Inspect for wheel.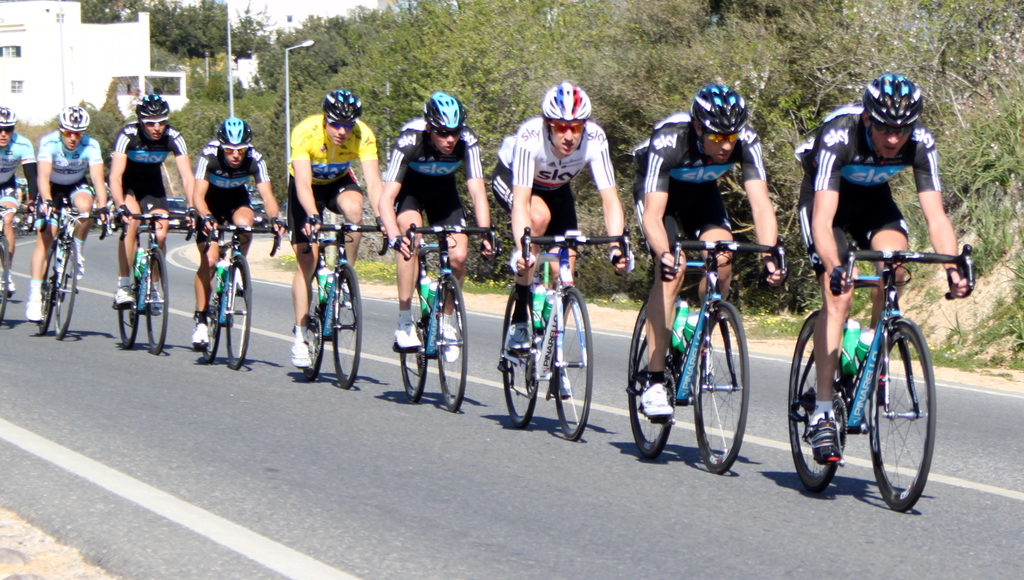
Inspection: x1=500 y1=286 x2=540 y2=424.
